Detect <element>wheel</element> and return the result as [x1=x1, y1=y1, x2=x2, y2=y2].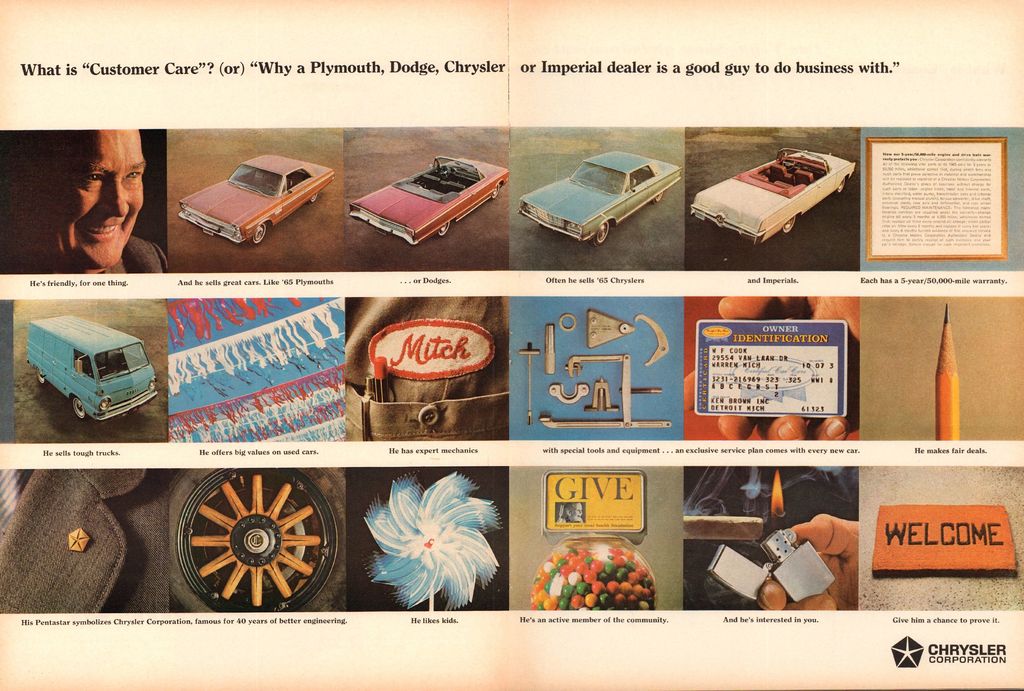
[x1=490, y1=188, x2=500, y2=200].
